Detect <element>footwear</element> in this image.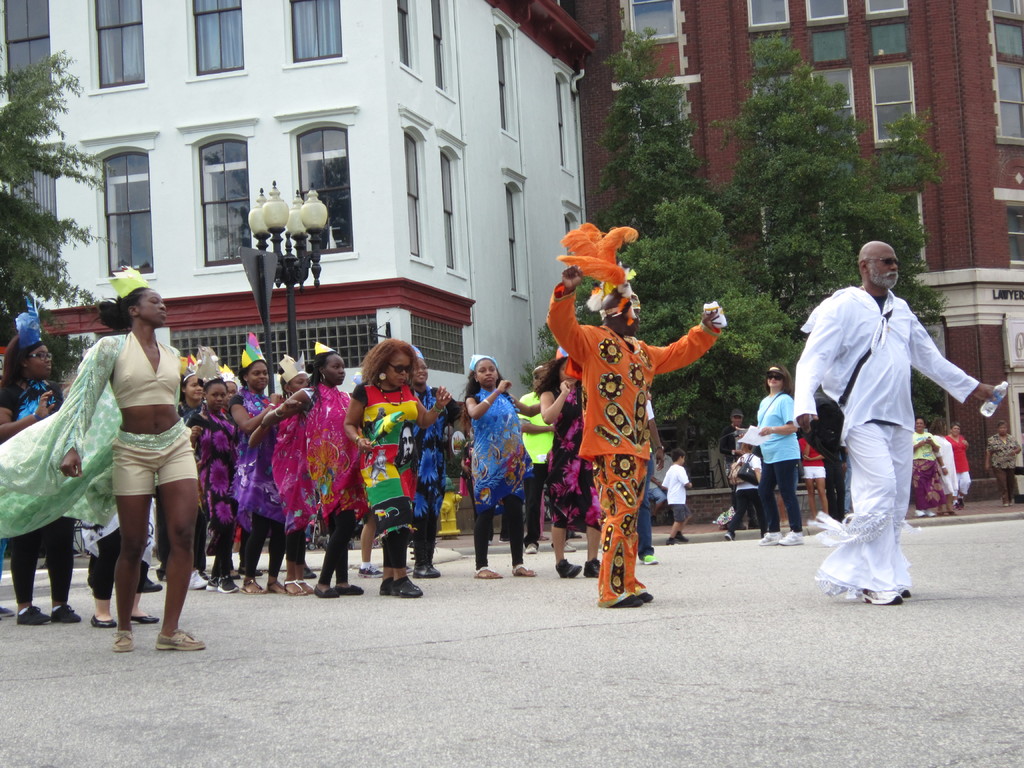
Detection: bbox=(723, 525, 735, 543).
